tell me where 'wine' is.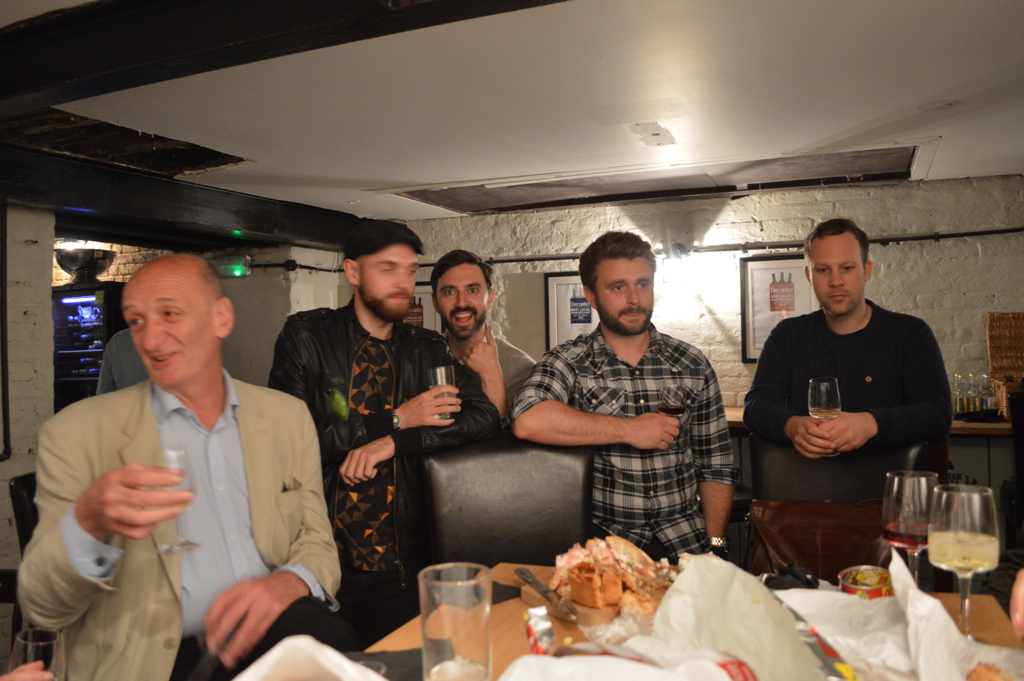
'wine' is at crop(922, 528, 1004, 576).
